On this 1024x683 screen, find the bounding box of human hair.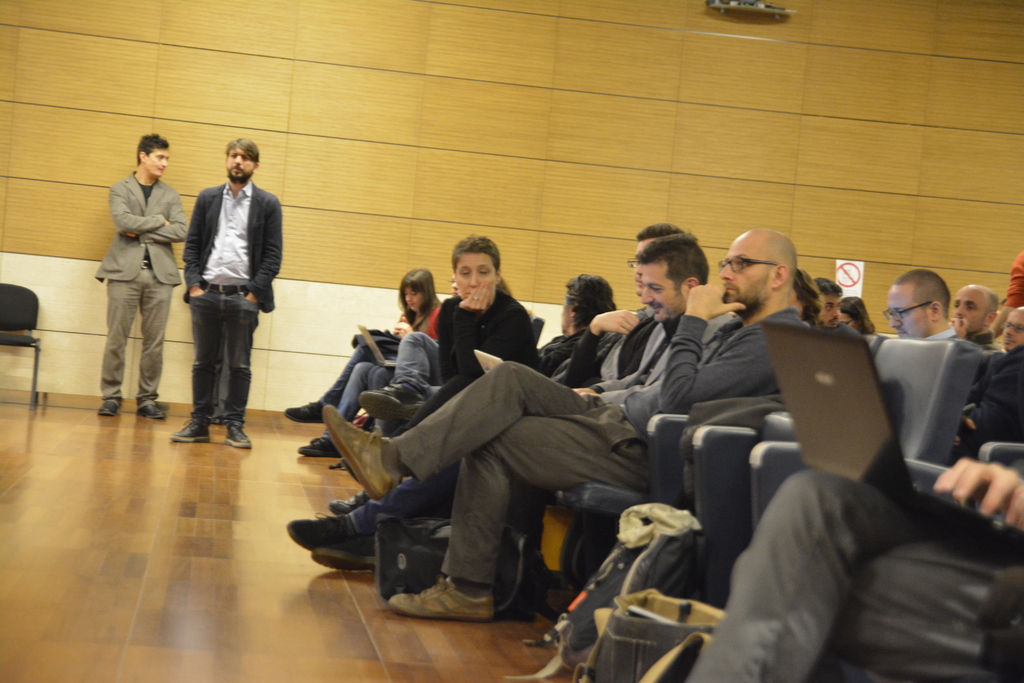
Bounding box: (561,272,615,331).
